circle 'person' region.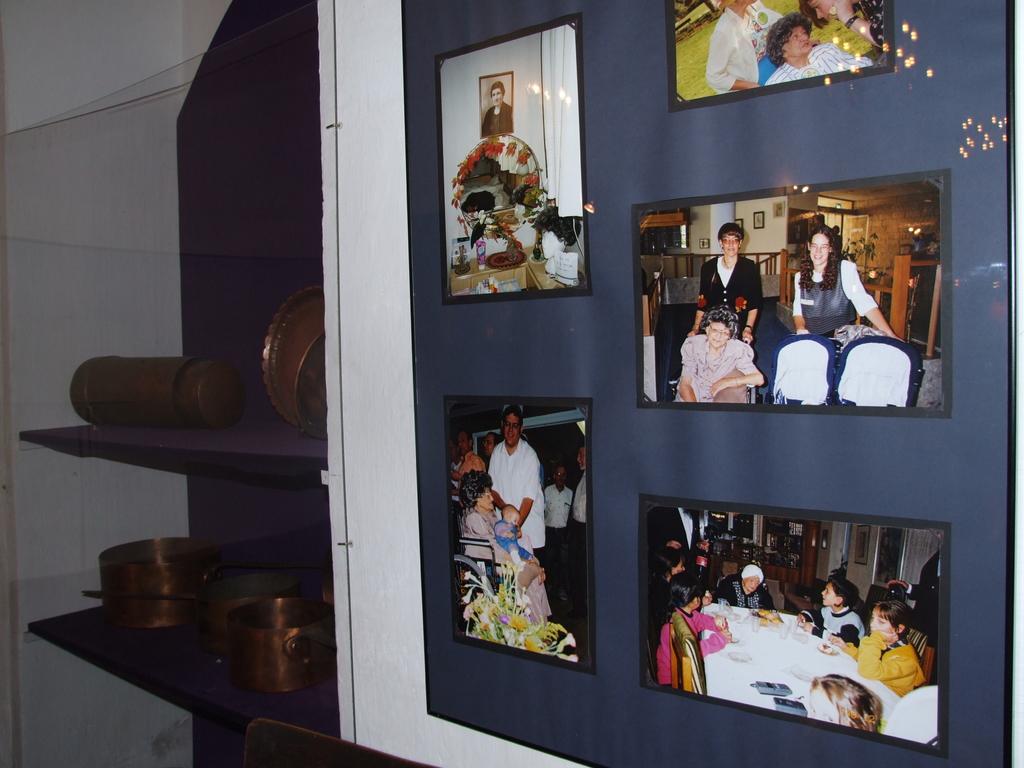
Region: [x1=451, y1=435, x2=480, y2=503].
